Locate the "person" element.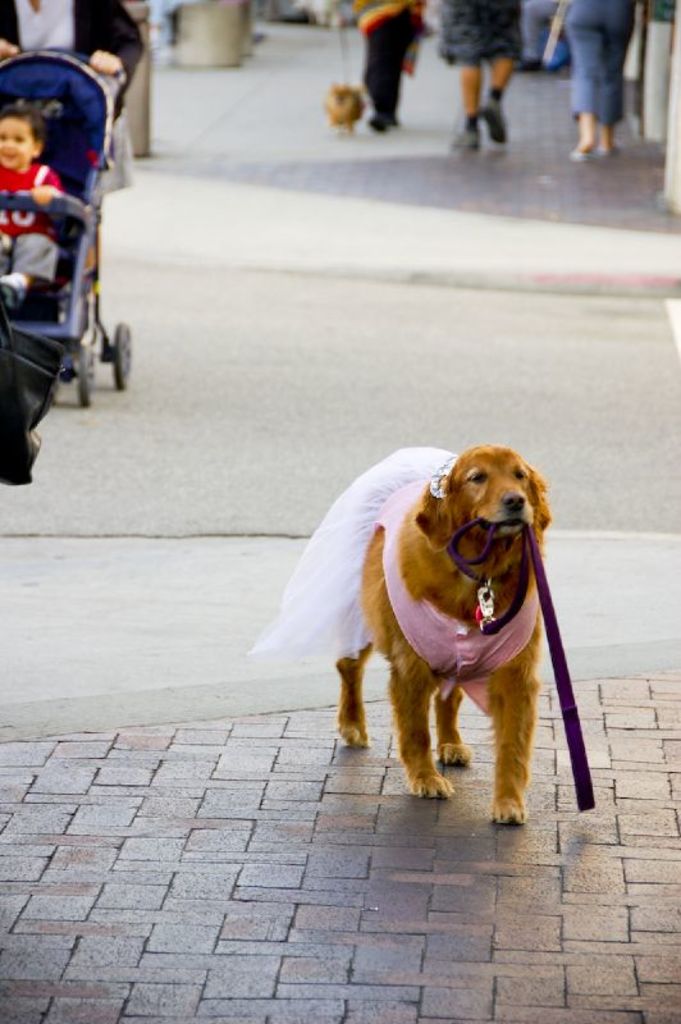
Element bbox: BBox(0, 105, 60, 310).
